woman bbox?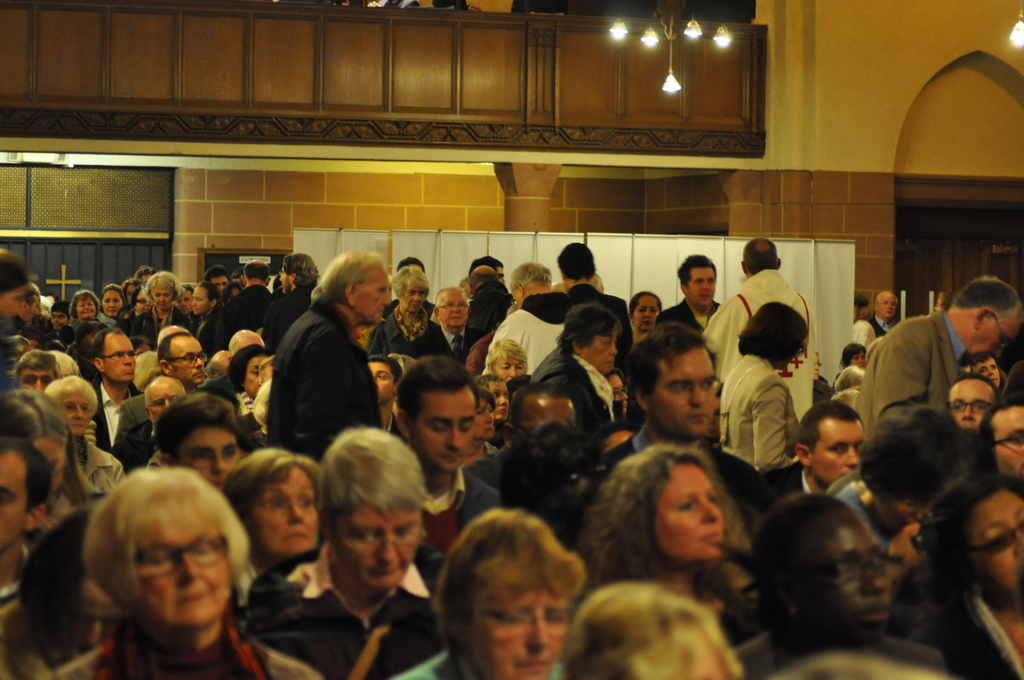
select_region(47, 376, 131, 514)
